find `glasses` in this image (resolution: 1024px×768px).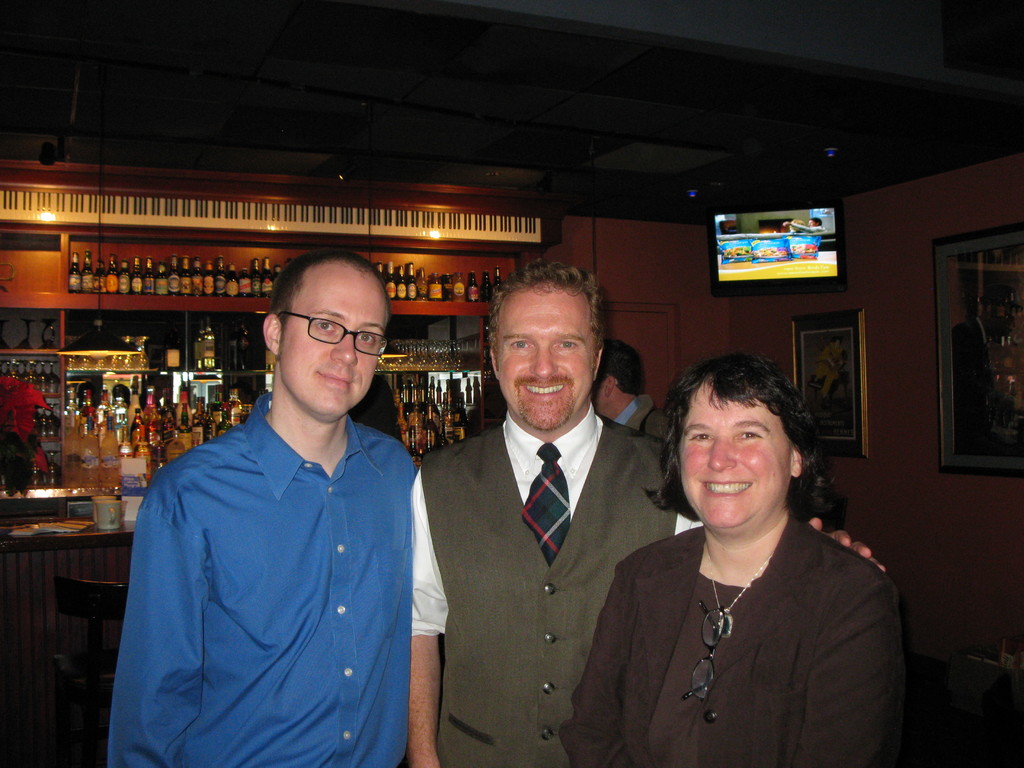
box(274, 308, 385, 356).
